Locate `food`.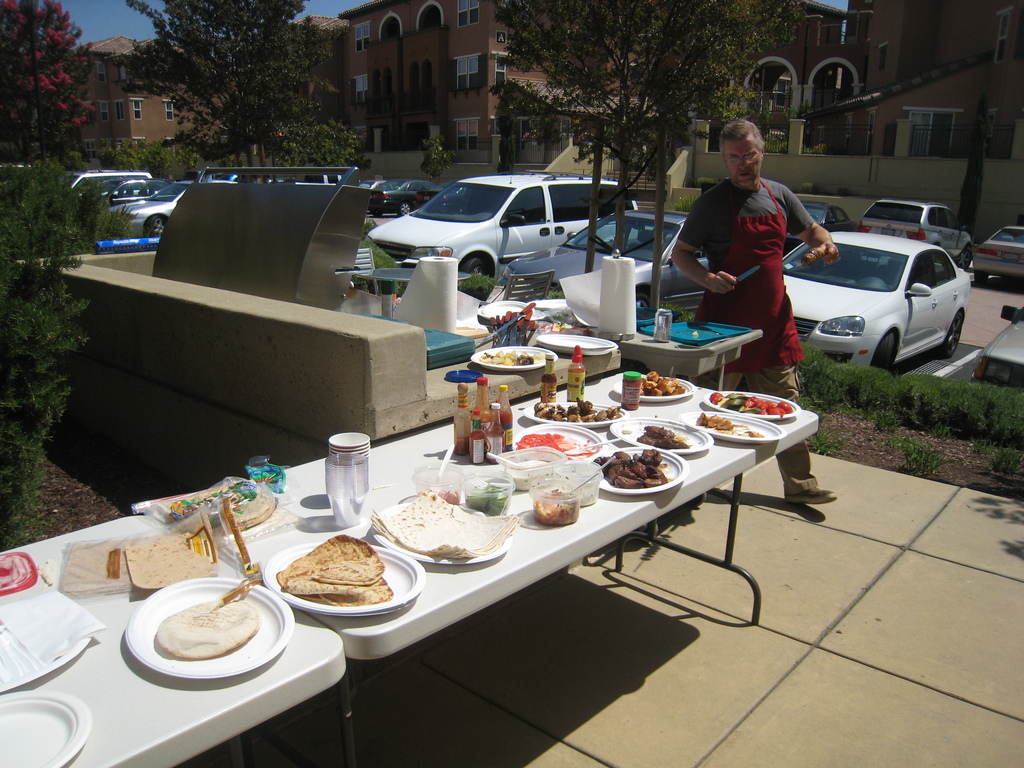
Bounding box: select_region(749, 428, 764, 437).
